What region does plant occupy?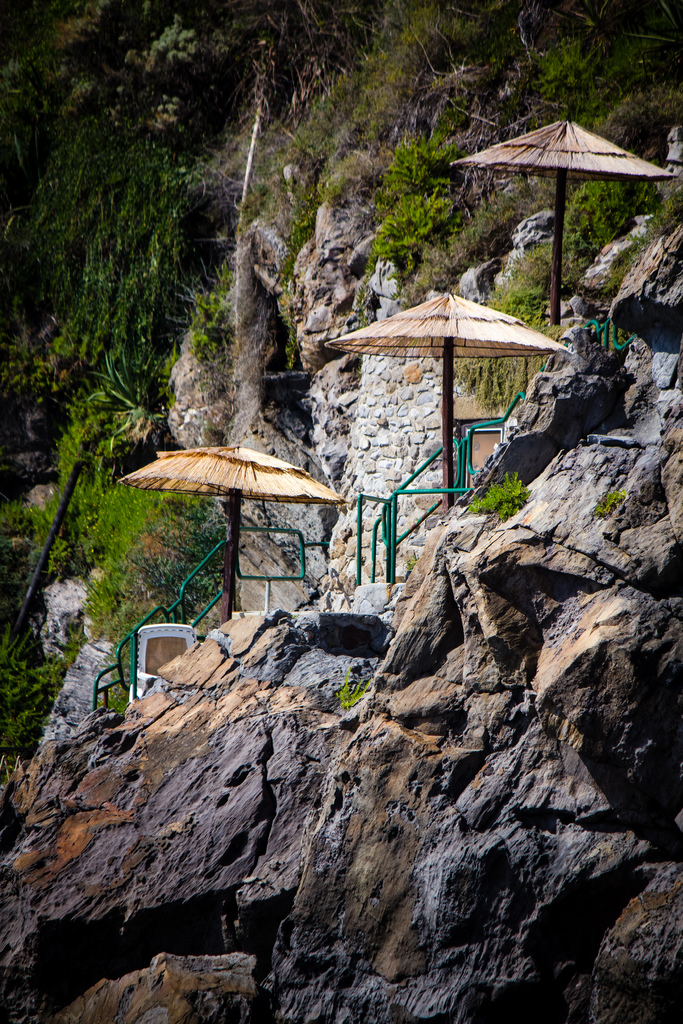
Rect(474, 242, 558, 337).
